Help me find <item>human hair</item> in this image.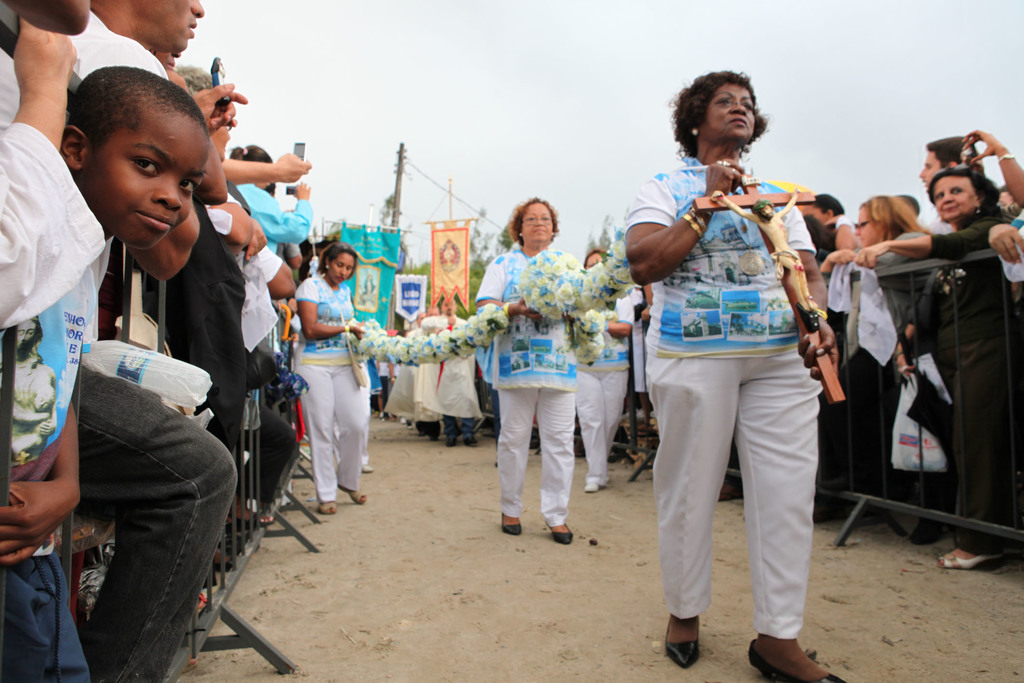
Found it: {"x1": 76, "y1": 63, "x2": 209, "y2": 154}.
